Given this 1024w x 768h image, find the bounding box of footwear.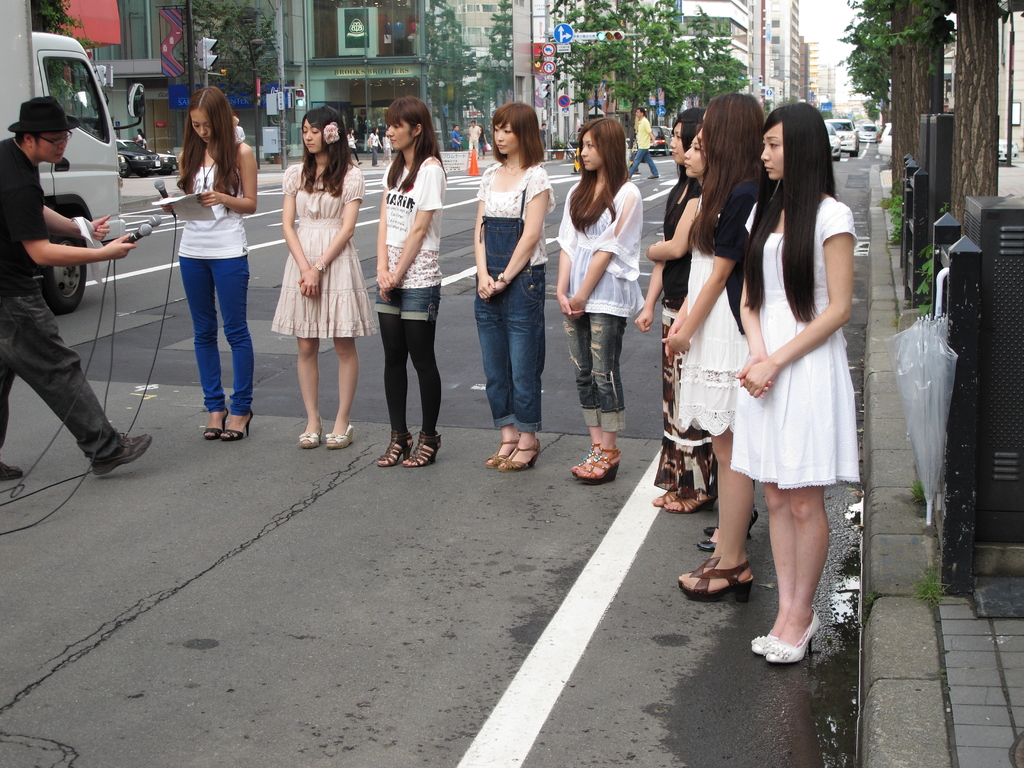
[left=327, top=420, right=353, bottom=451].
